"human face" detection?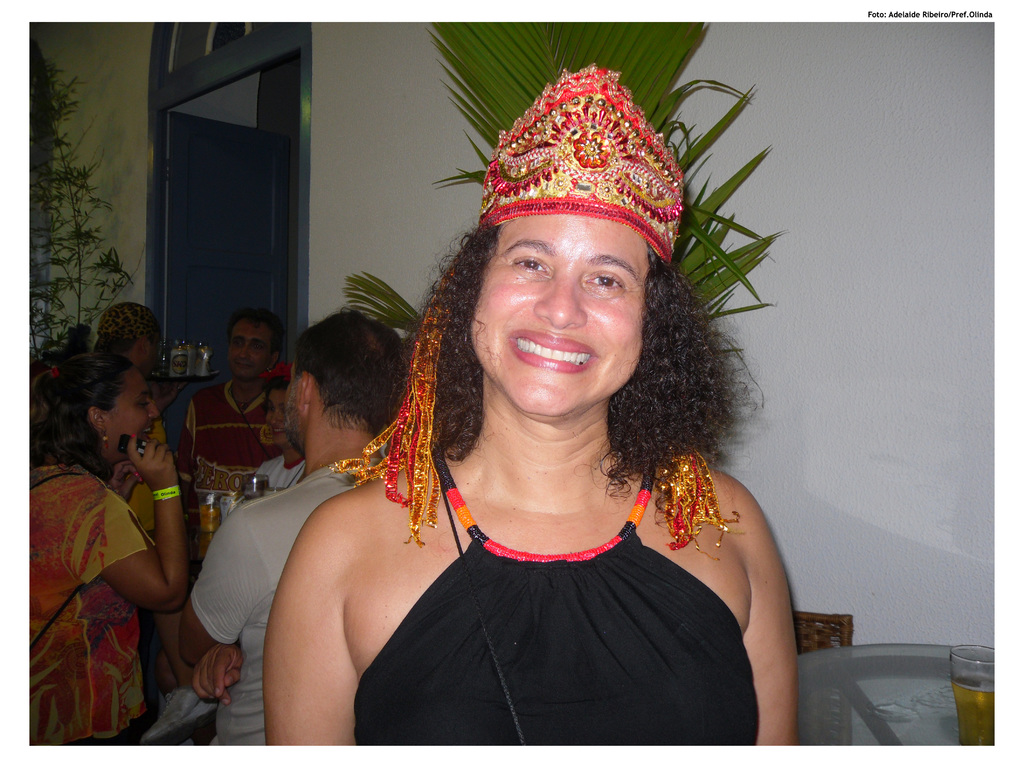
locate(109, 366, 165, 443)
